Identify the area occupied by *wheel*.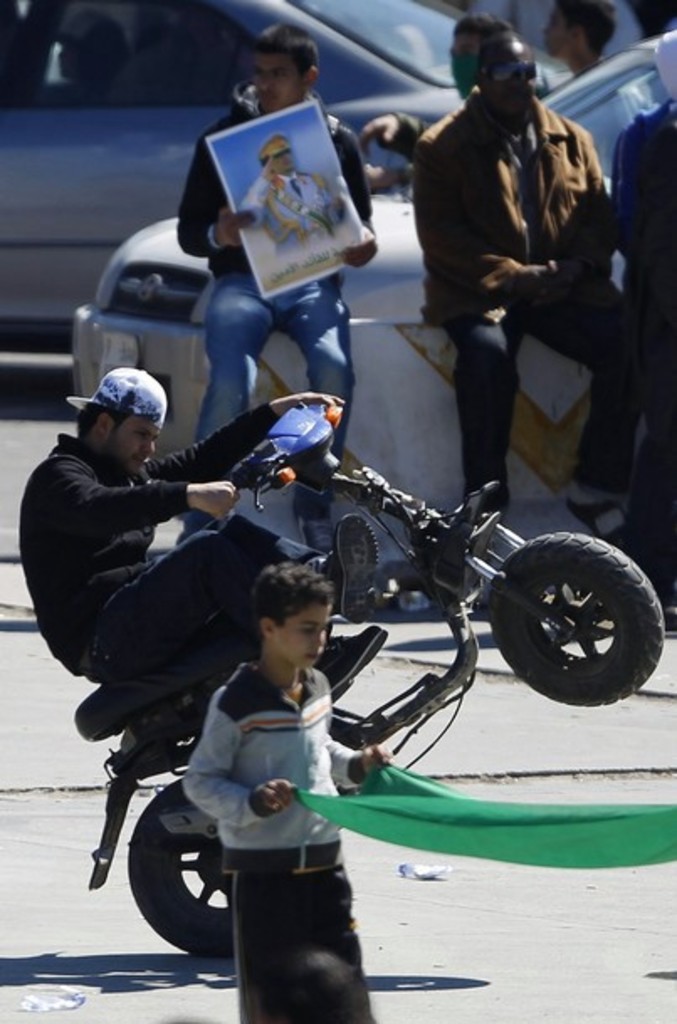
Area: detection(496, 534, 664, 690).
